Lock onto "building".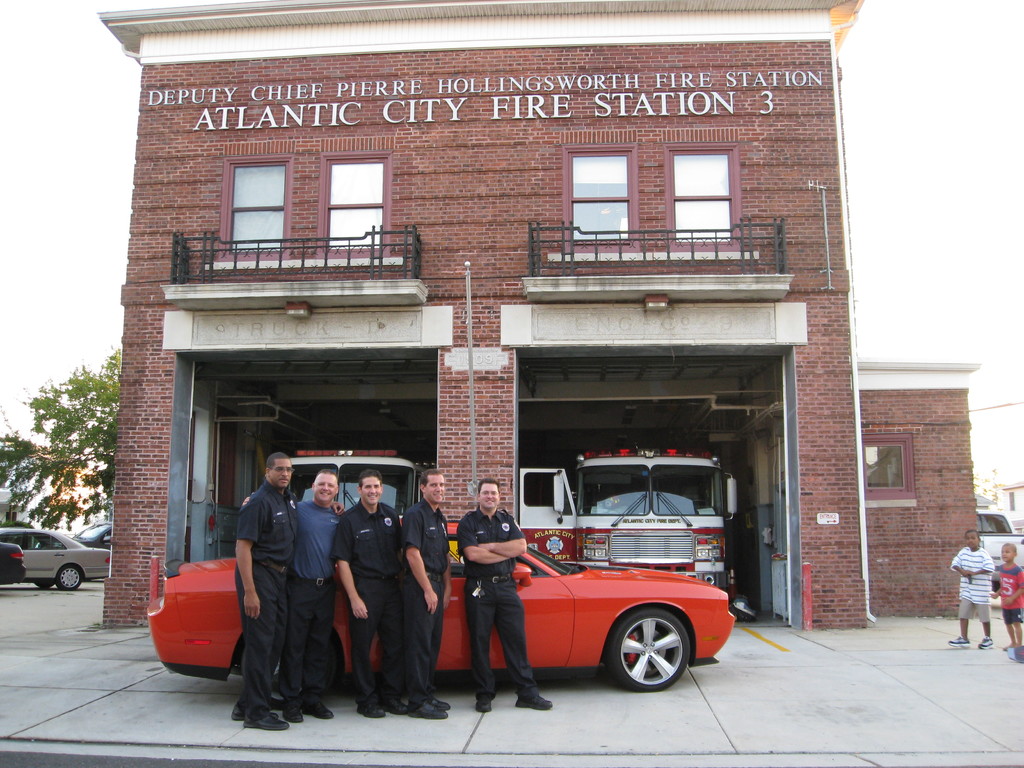
Locked: rect(93, 0, 990, 614).
